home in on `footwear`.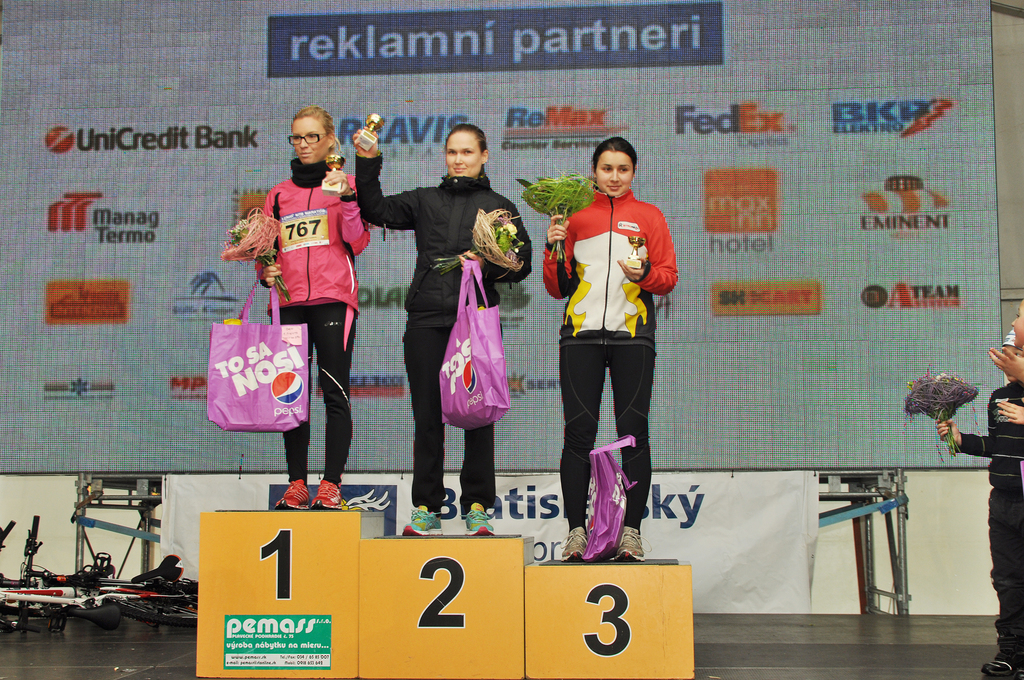
Homed in at (x1=403, y1=508, x2=444, y2=535).
